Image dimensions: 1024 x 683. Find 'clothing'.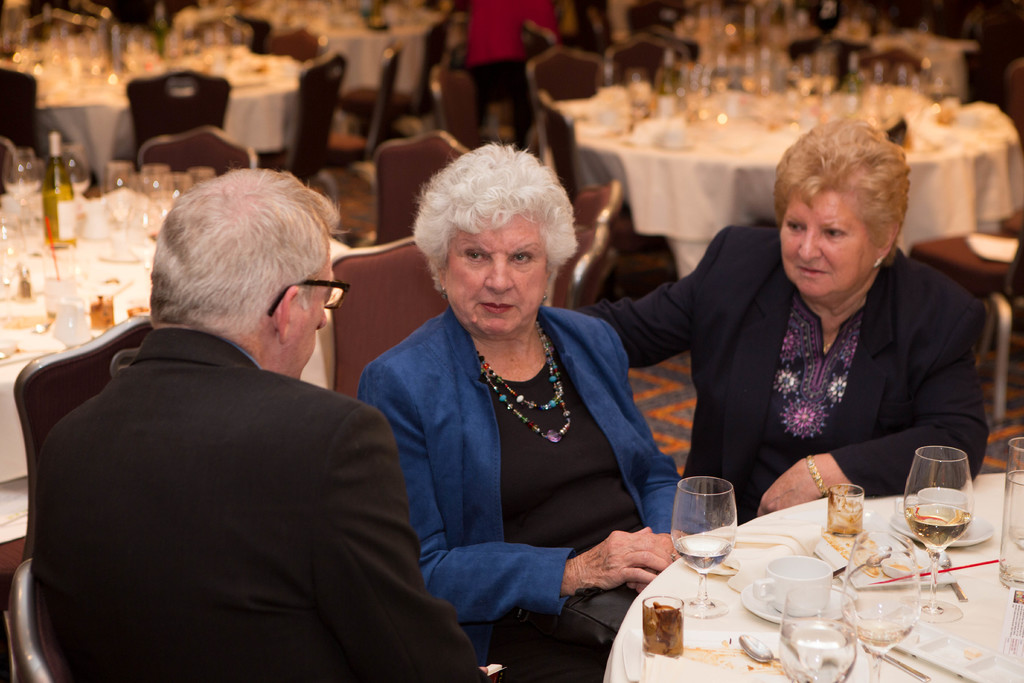
bbox=[0, 185, 335, 538].
